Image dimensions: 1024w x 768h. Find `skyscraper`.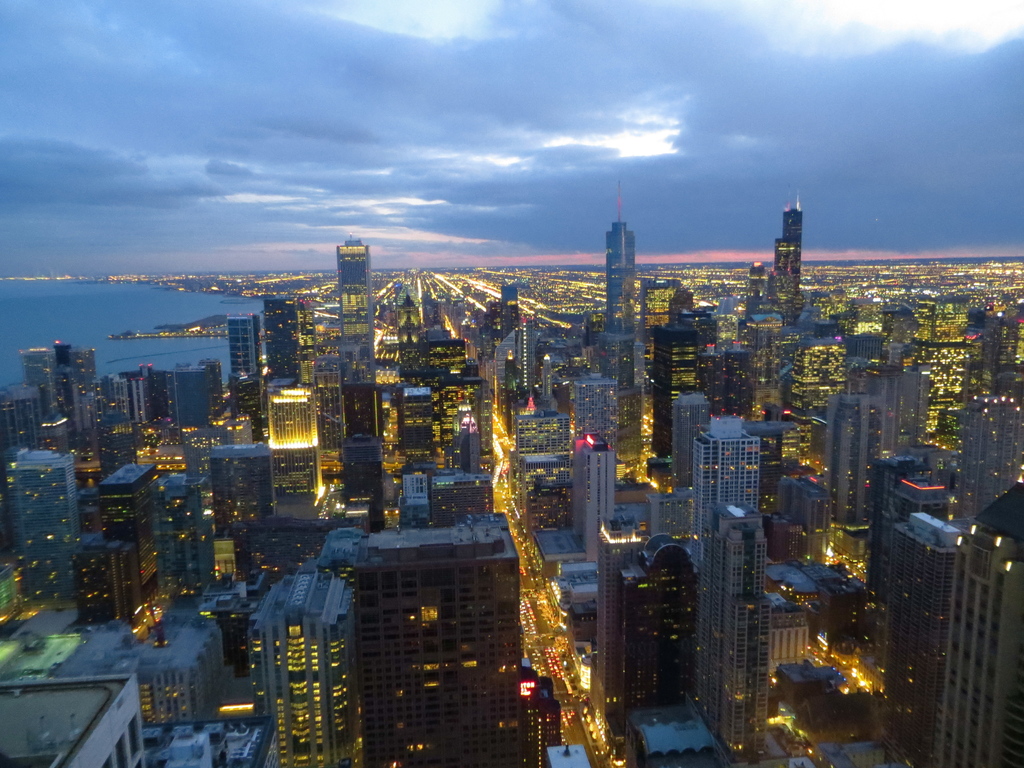
669/386/715/488.
